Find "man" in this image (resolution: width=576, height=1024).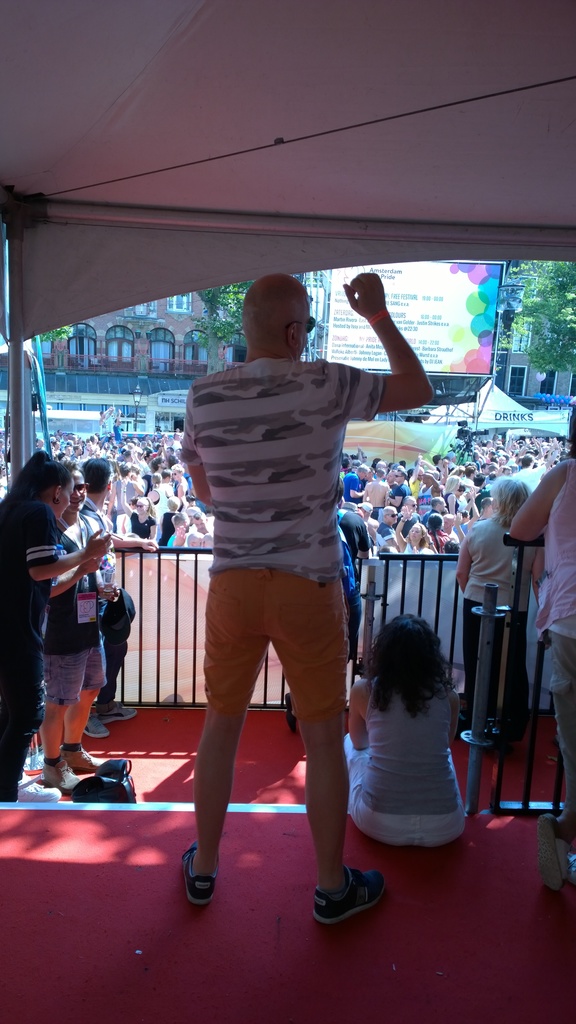
284/481/375/739.
